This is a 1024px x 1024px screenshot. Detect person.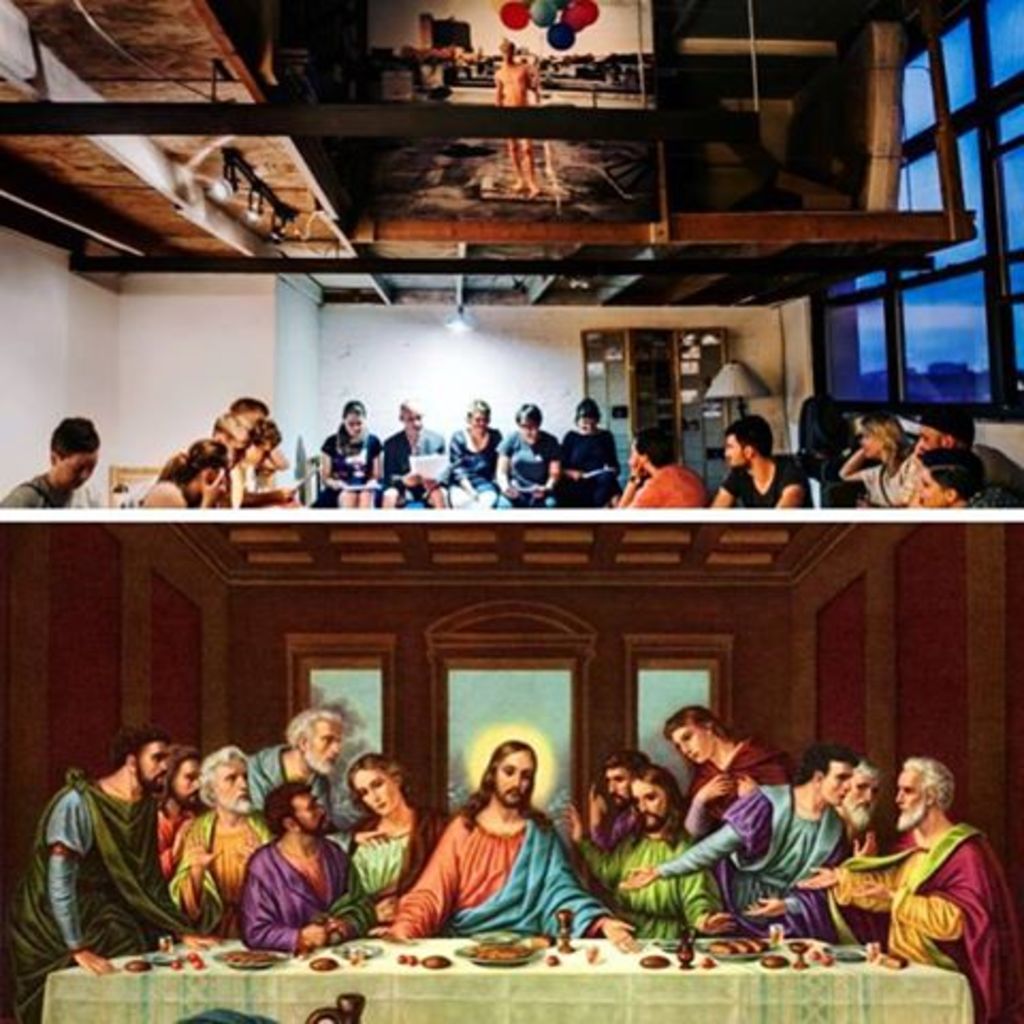
Rect(311, 401, 386, 508).
